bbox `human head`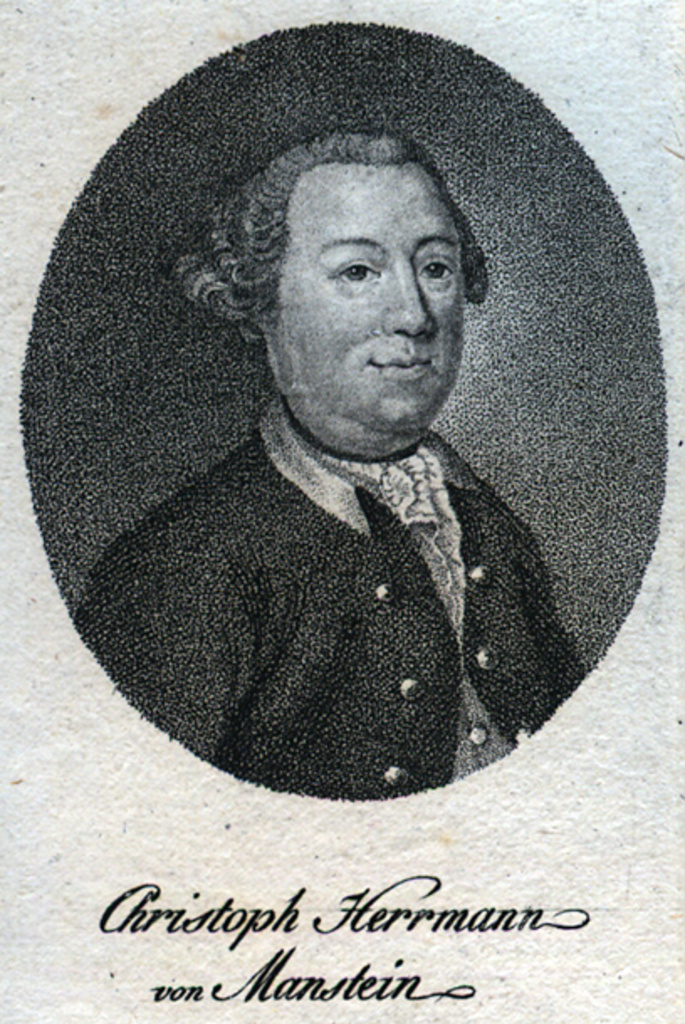
259:116:485:462
